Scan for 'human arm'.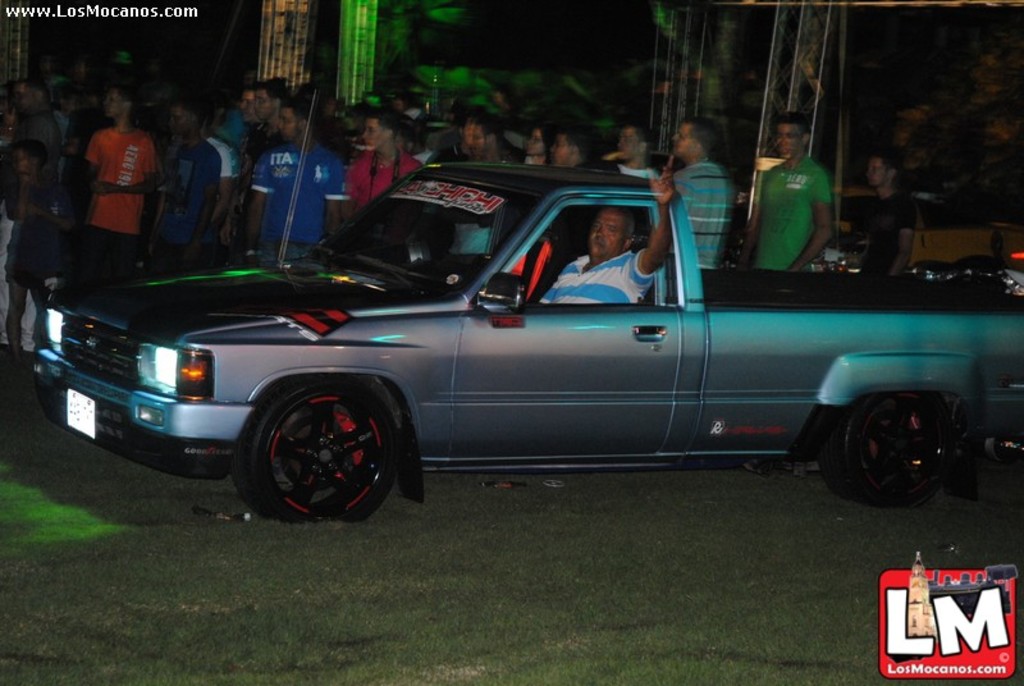
Scan result: {"x1": 184, "y1": 157, "x2": 221, "y2": 265}.
